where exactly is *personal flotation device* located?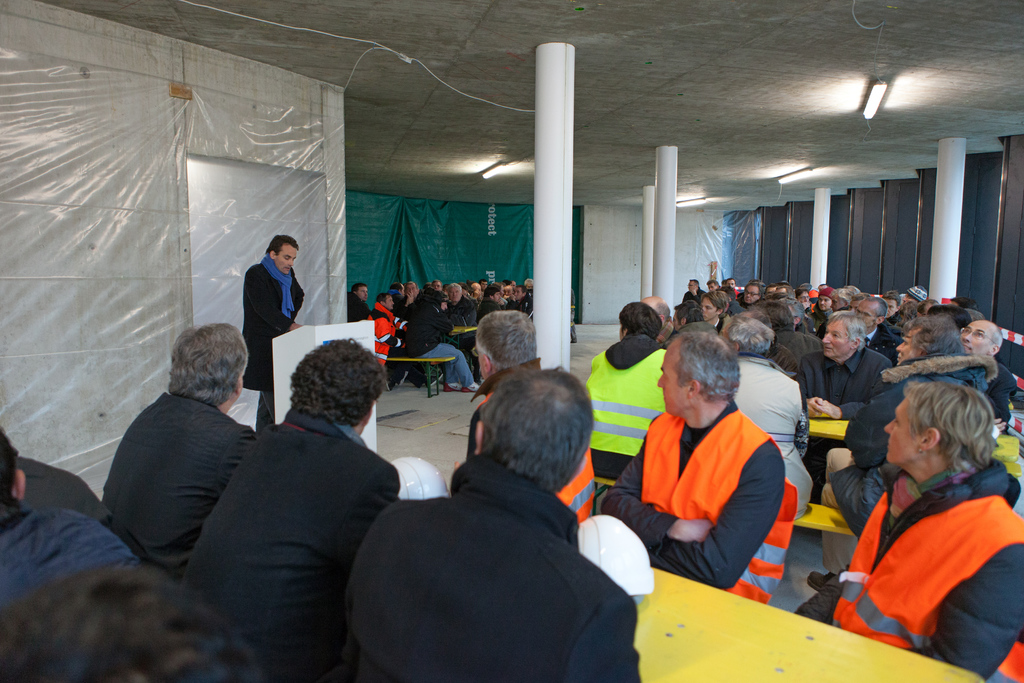
Its bounding box is 475/376/605/531.
